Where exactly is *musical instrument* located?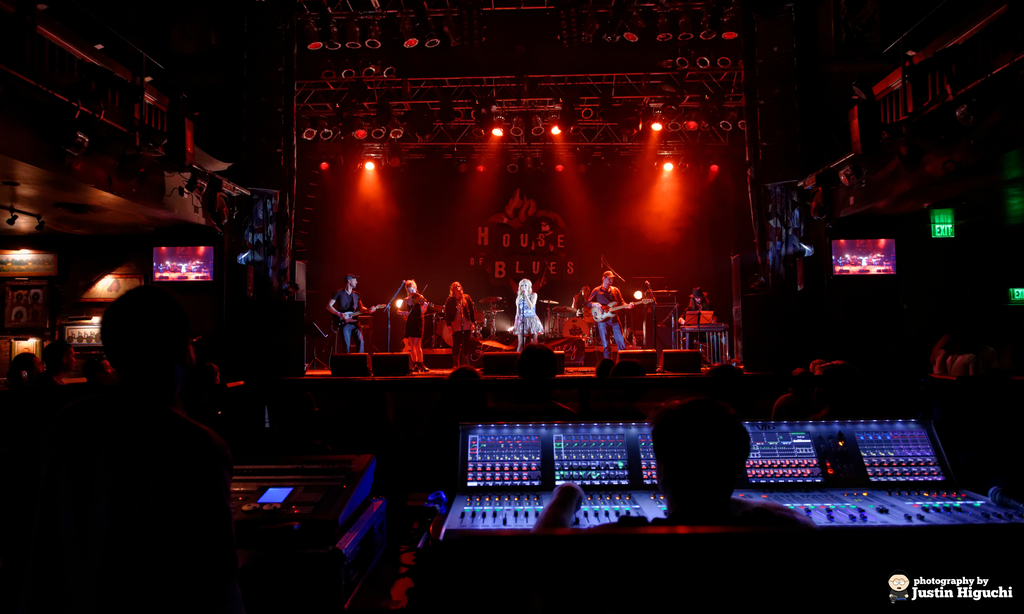
Its bounding box is 553, 310, 591, 338.
